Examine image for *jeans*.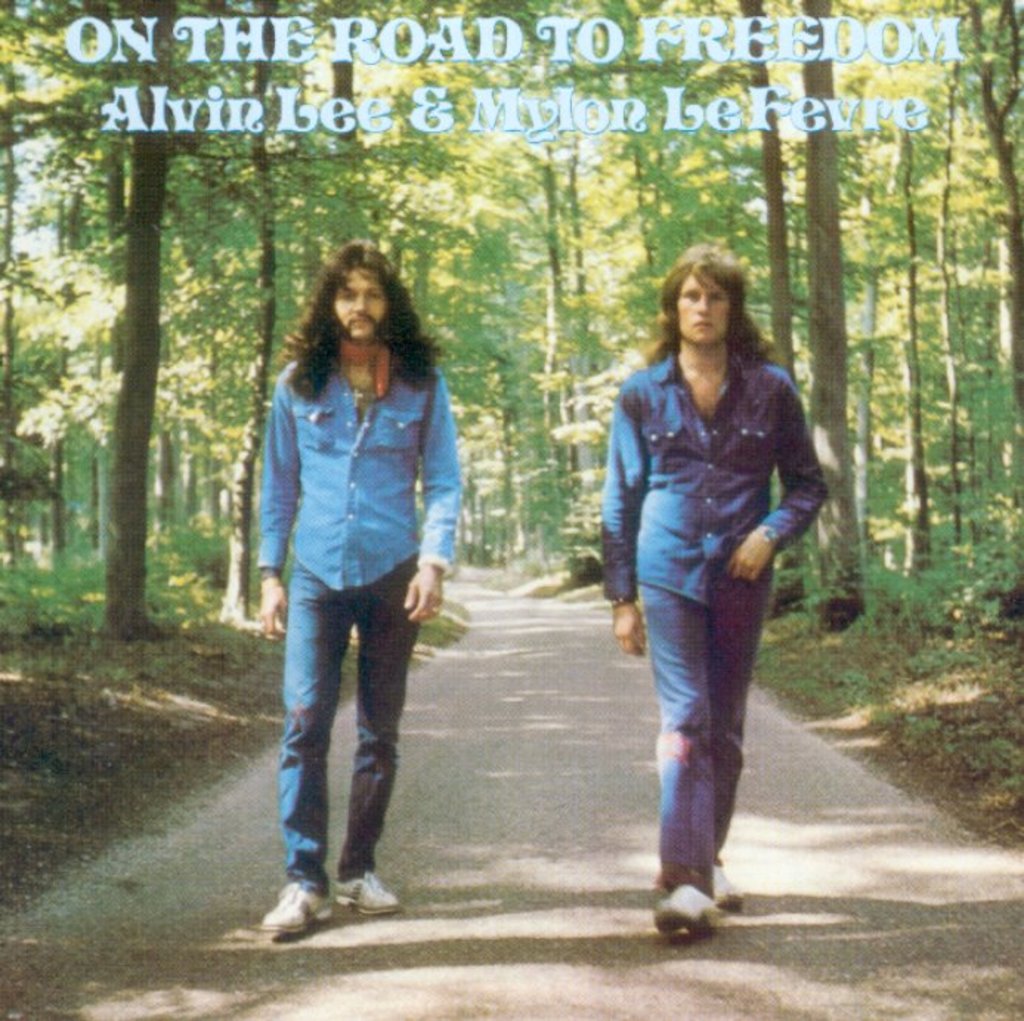
Examination result: locate(269, 569, 434, 946).
